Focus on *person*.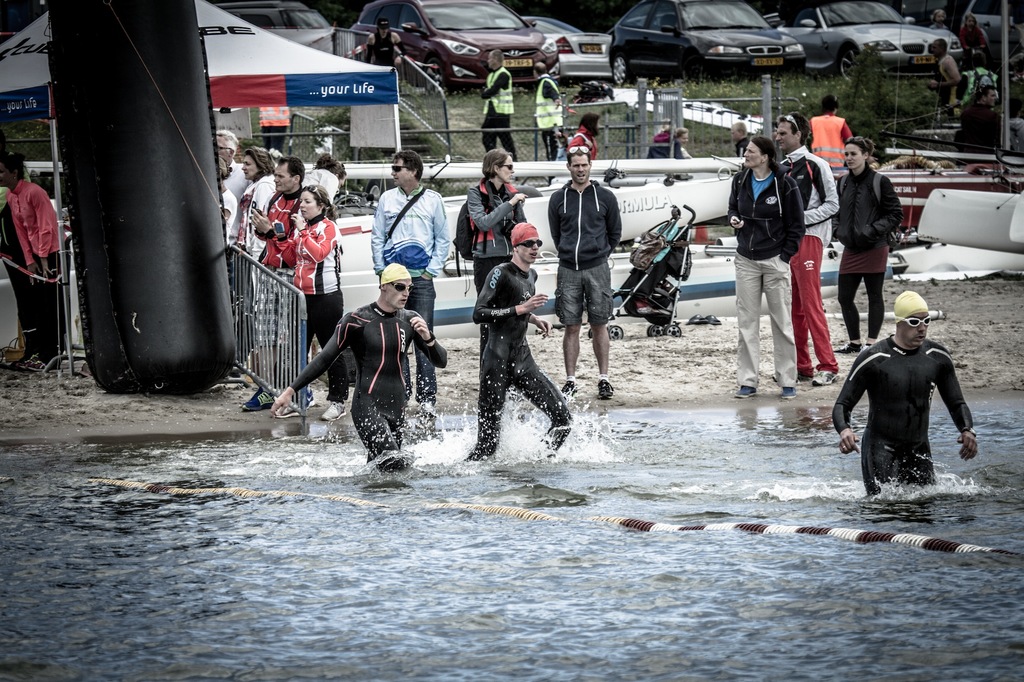
Focused at x1=832 y1=295 x2=982 y2=505.
